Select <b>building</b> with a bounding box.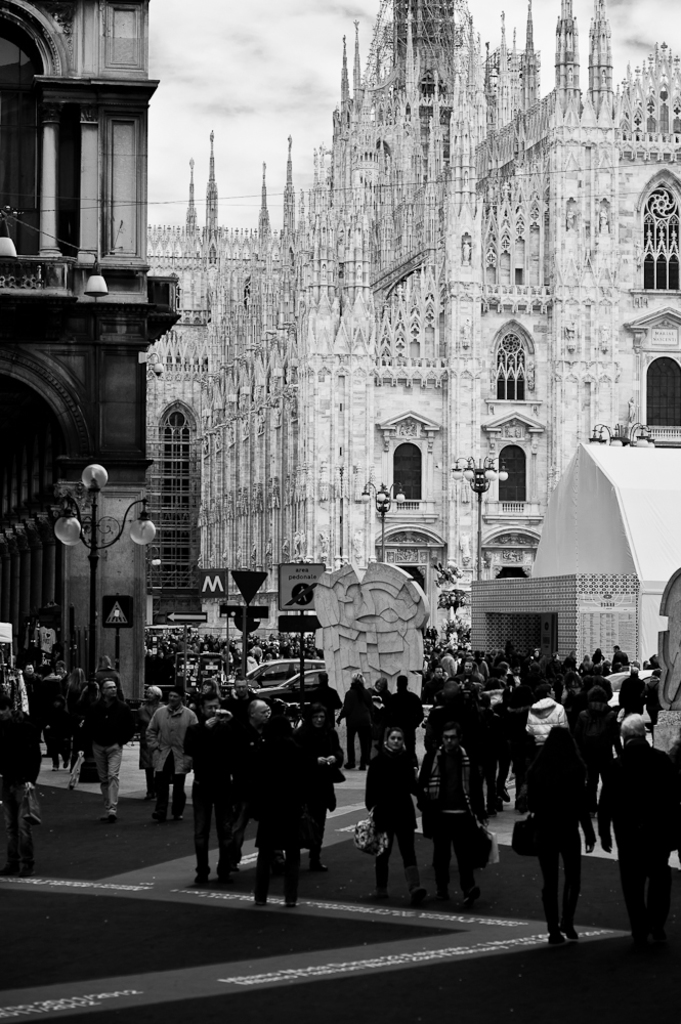
rect(142, 0, 680, 652).
